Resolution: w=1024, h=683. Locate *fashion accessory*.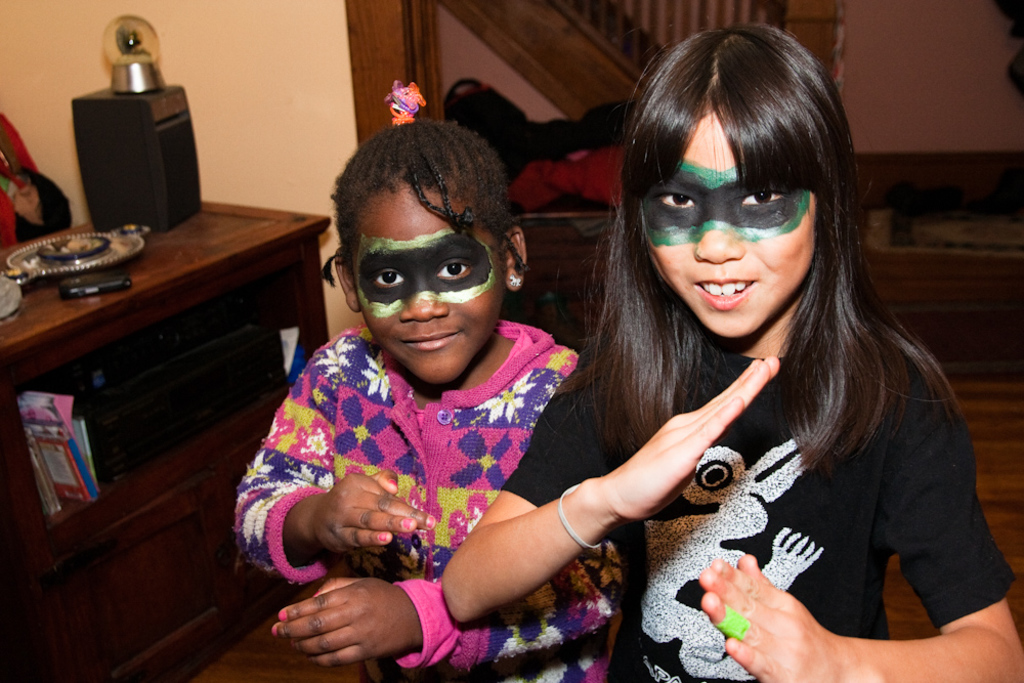
557,483,605,552.
